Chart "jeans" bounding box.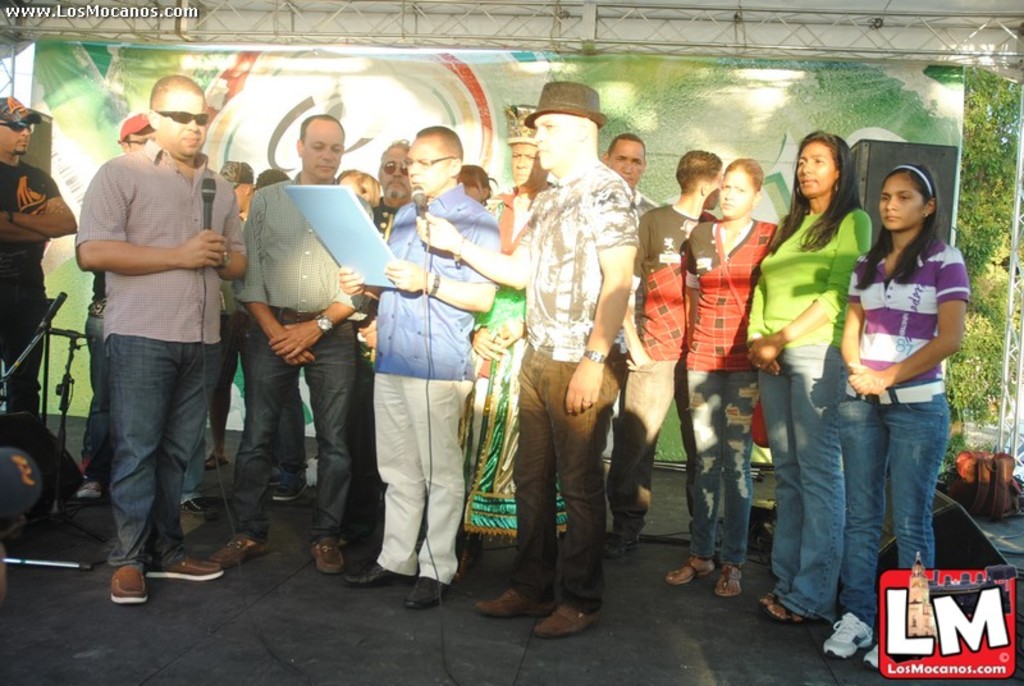
Charted: BBox(832, 369, 952, 650).
